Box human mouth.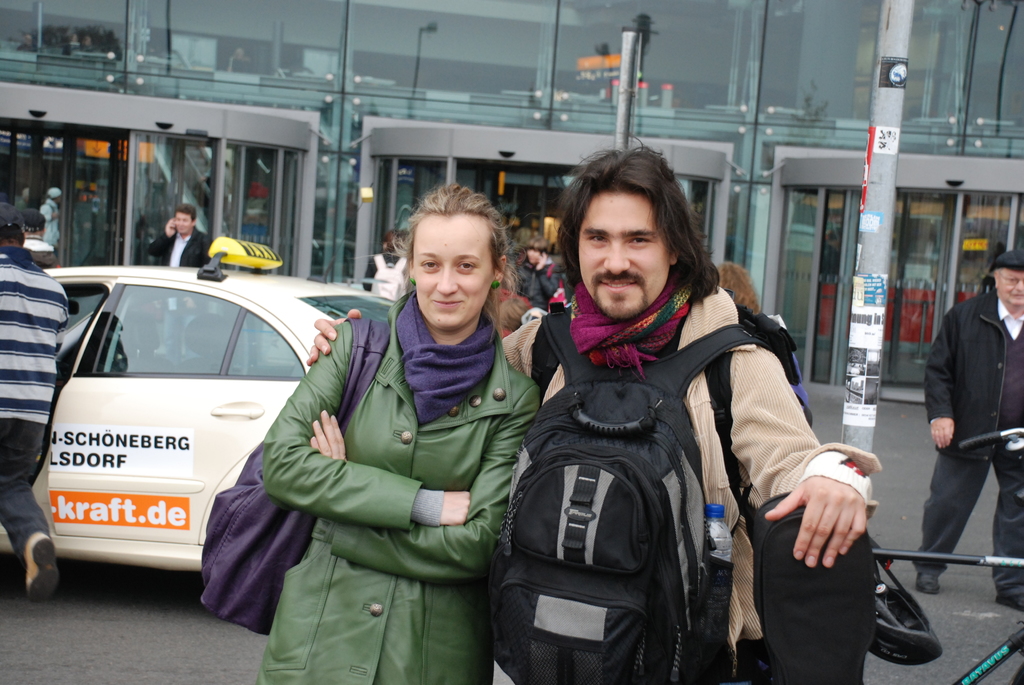
(left=598, top=276, right=645, bottom=288).
